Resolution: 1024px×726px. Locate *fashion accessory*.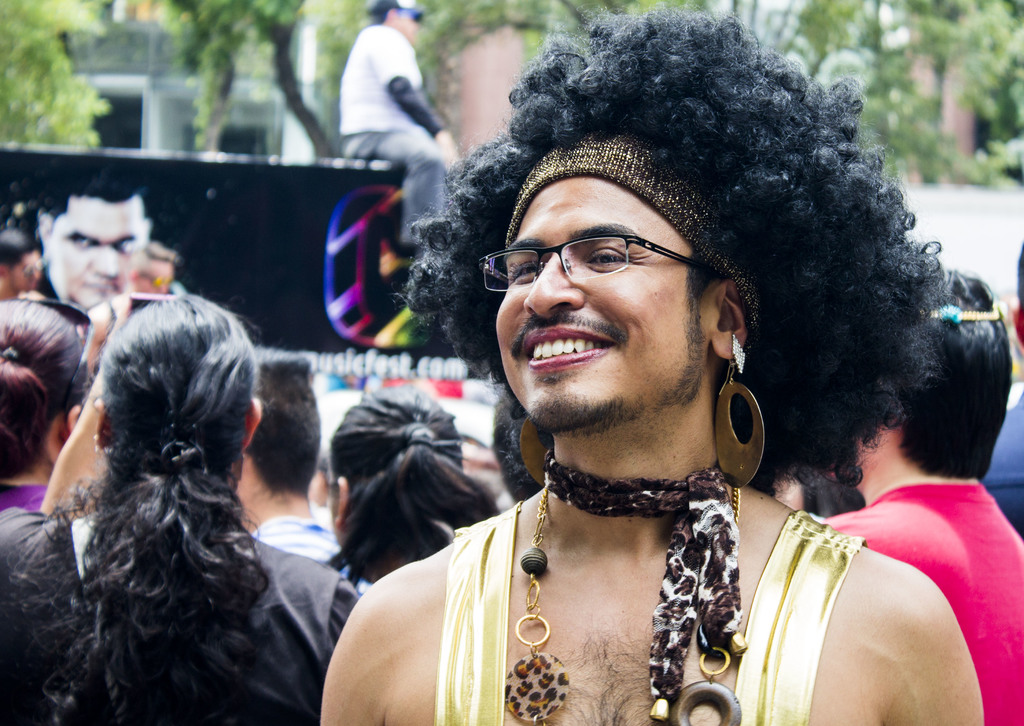
x1=538 y1=442 x2=748 y2=725.
